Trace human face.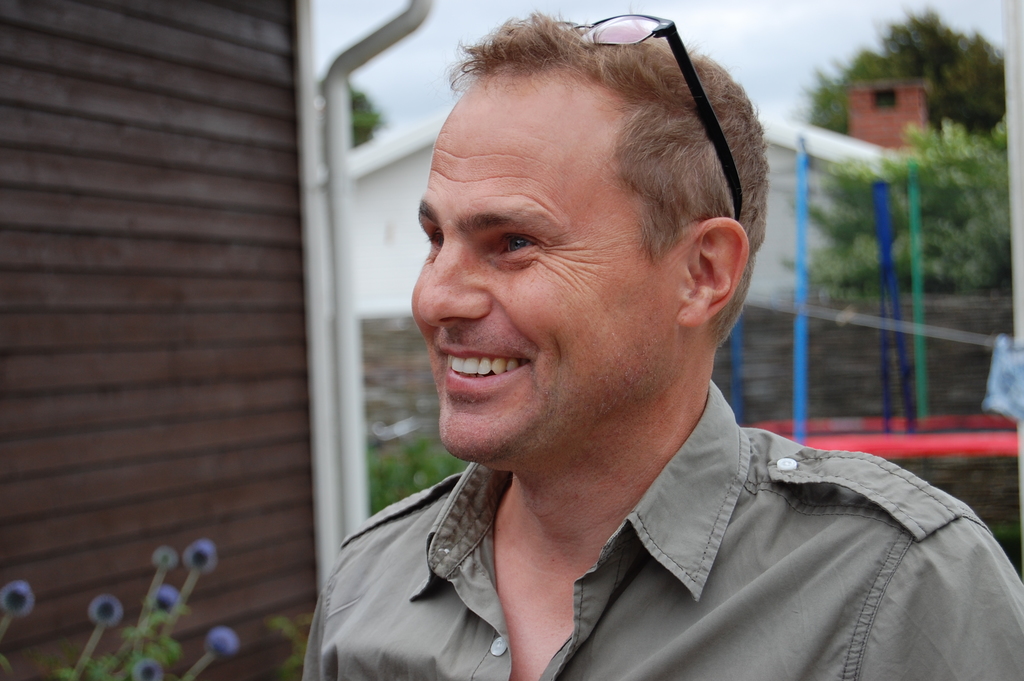
Traced to 409,74,689,465.
